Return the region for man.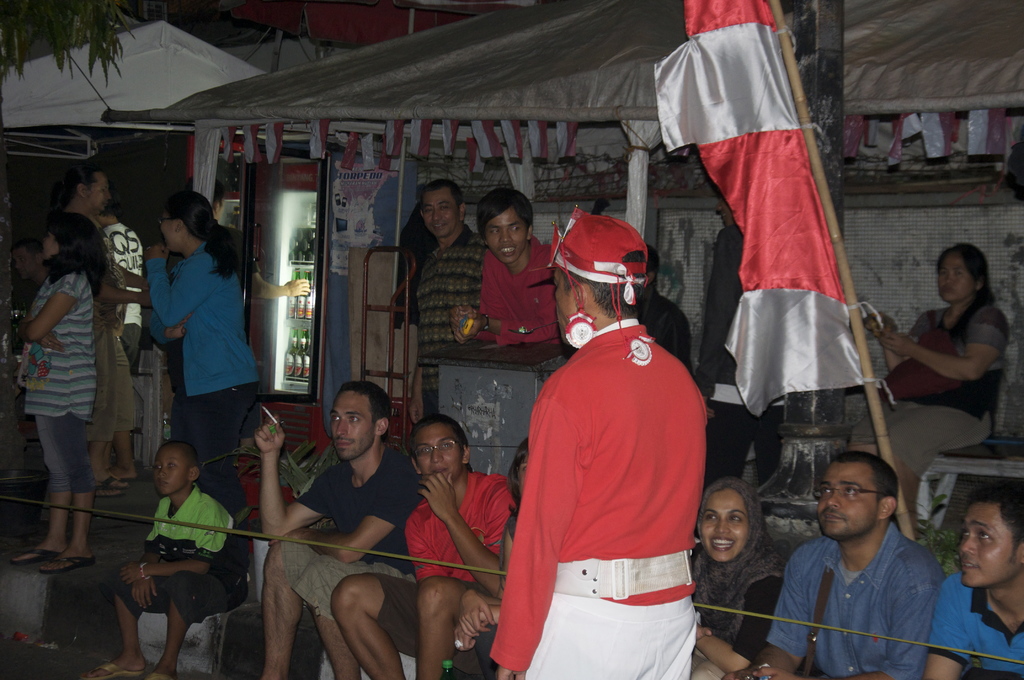
[477,213,717,679].
